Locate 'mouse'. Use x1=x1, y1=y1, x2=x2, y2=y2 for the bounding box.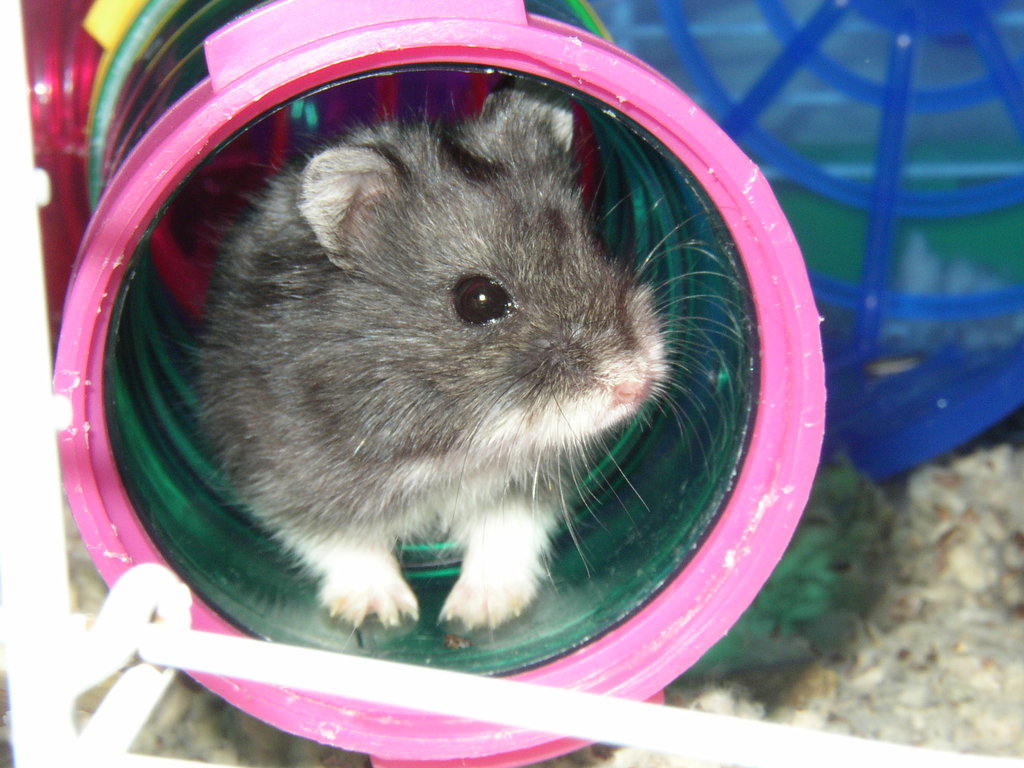
x1=169, y1=54, x2=676, y2=672.
